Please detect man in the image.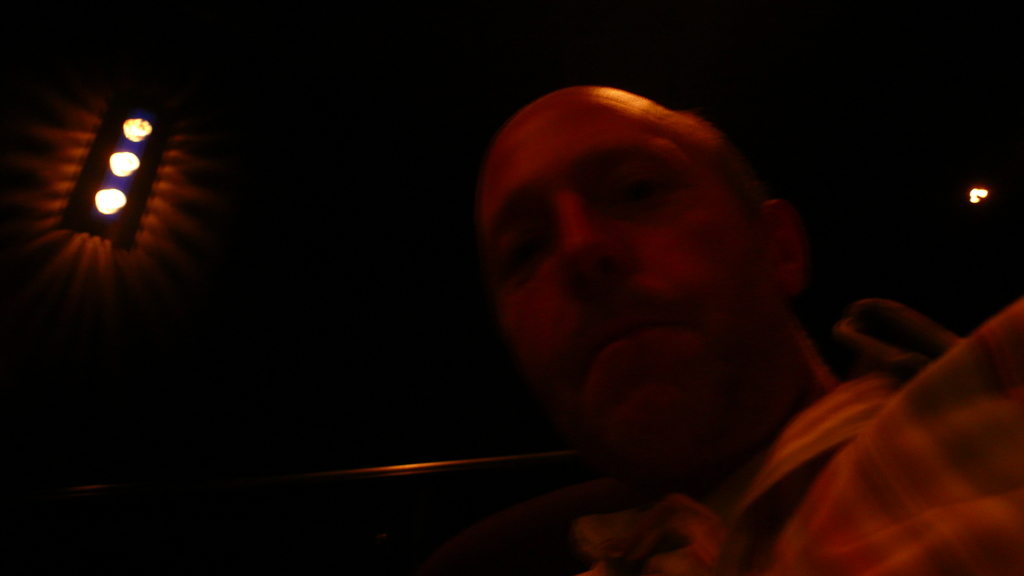
472:85:1023:575.
